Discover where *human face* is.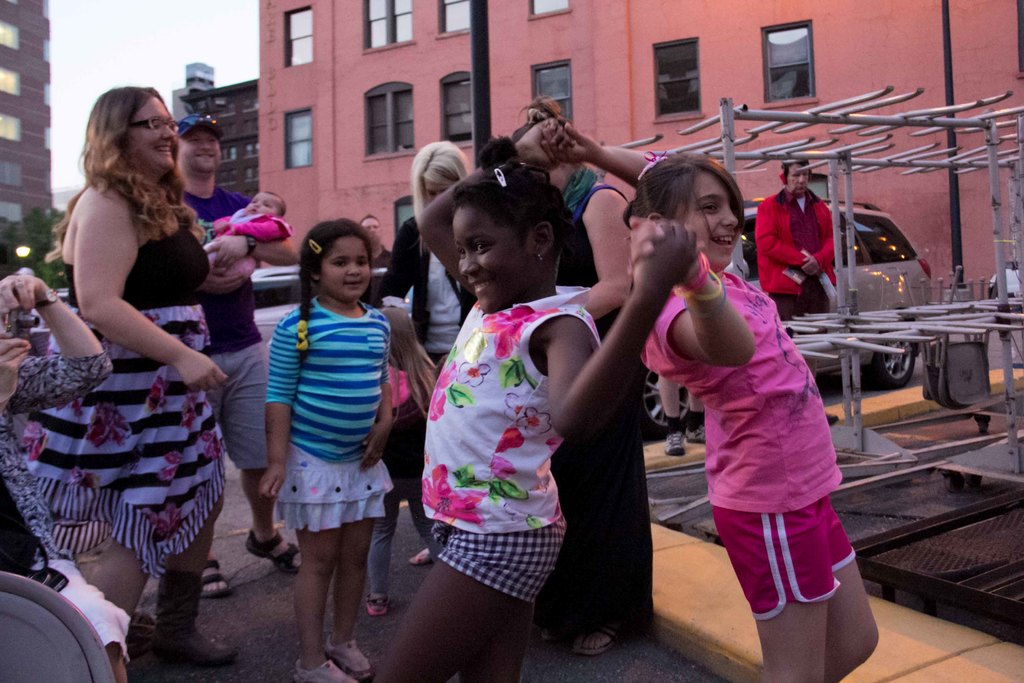
Discovered at 246,193,275,213.
